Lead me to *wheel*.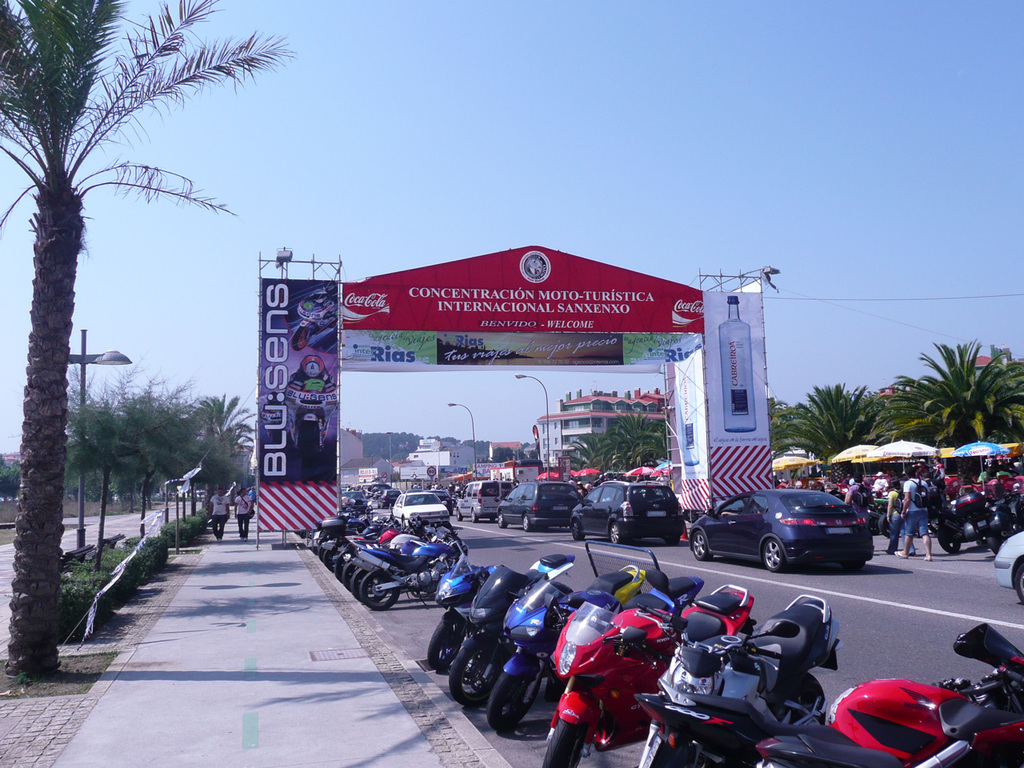
Lead to <bbox>535, 719, 590, 767</bbox>.
